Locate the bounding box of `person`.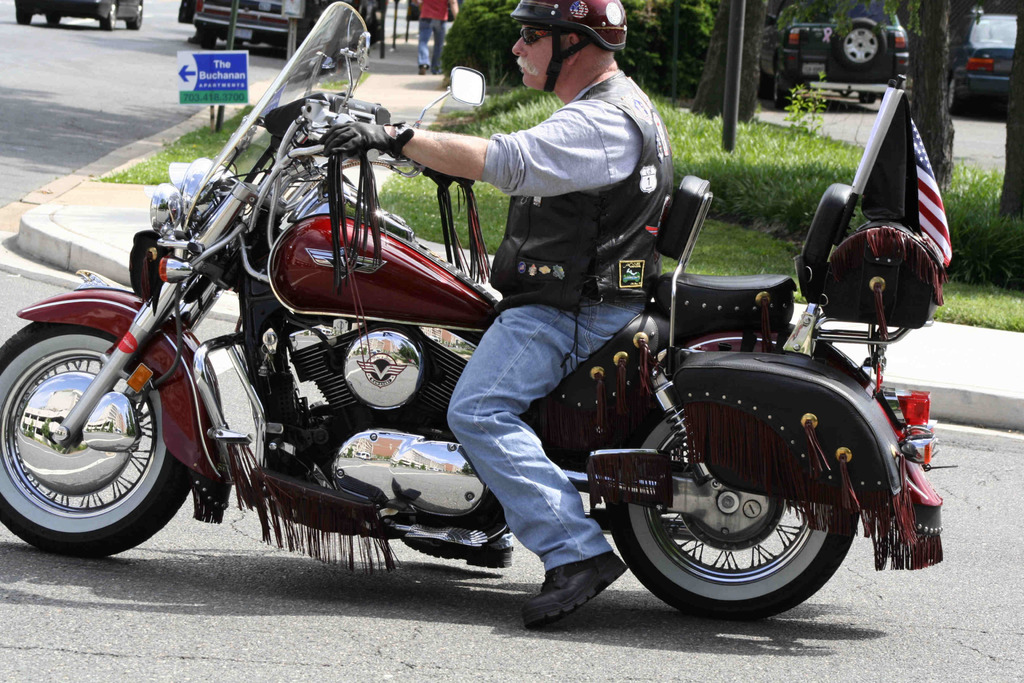
Bounding box: region(416, 0, 463, 77).
